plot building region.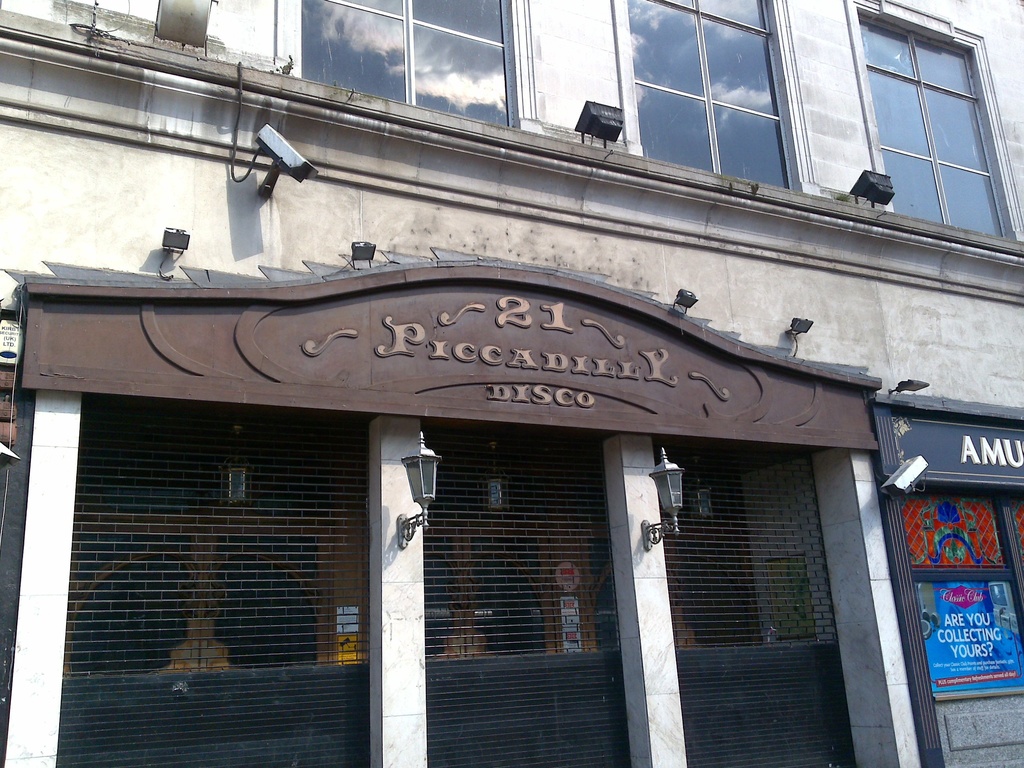
Plotted at l=0, t=0, r=1022, b=765.
